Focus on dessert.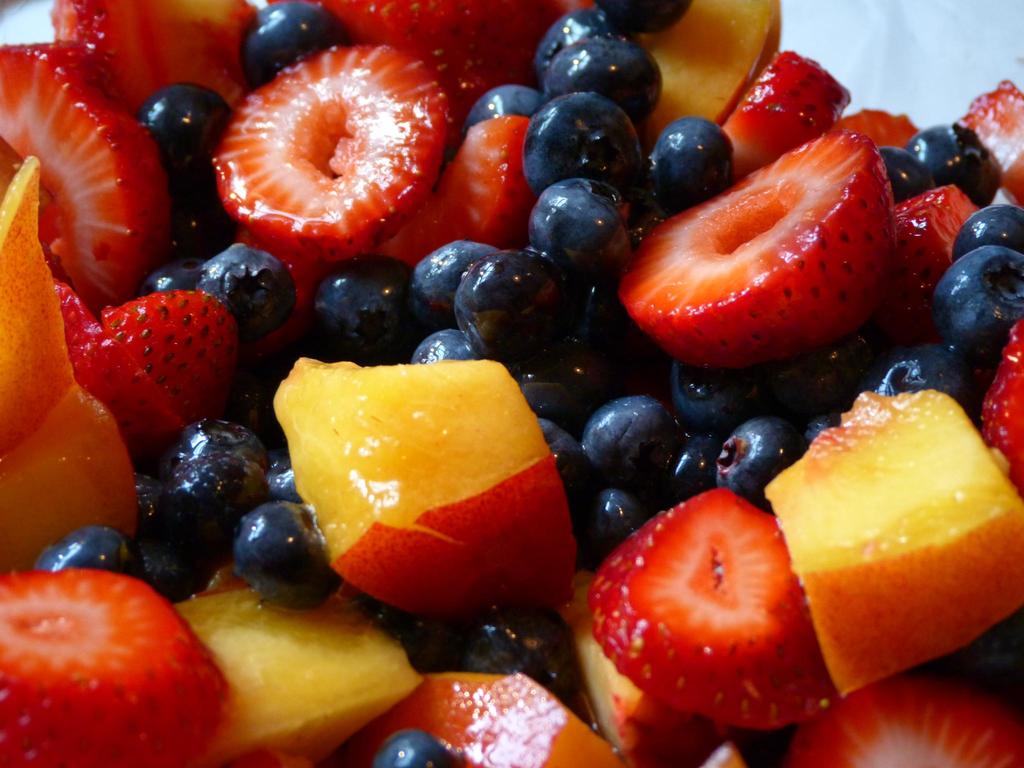
Focused at (788,676,1019,767).
